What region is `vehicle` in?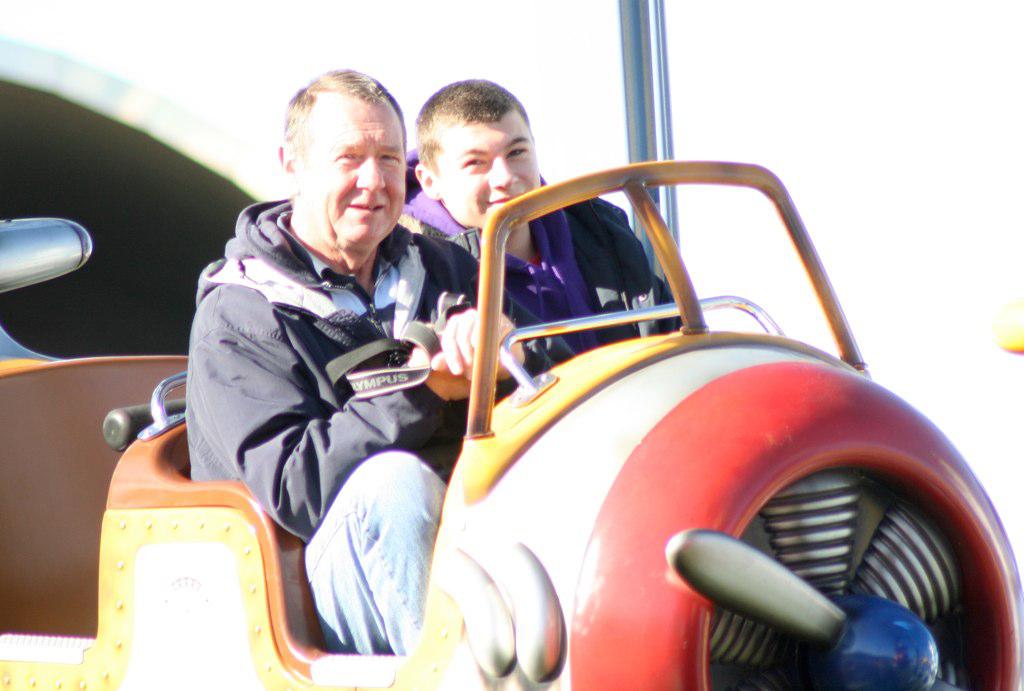
bbox(0, 0, 1023, 690).
